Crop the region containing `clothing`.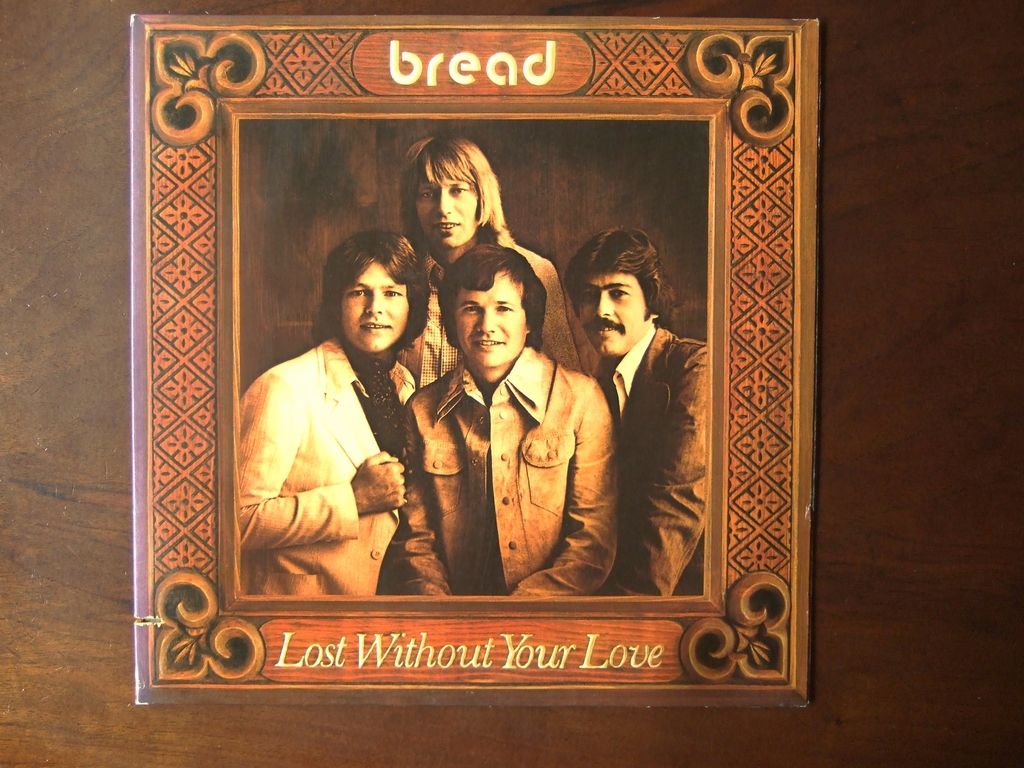
Crop region: pyautogui.locateOnScreen(383, 218, 588, 397).
